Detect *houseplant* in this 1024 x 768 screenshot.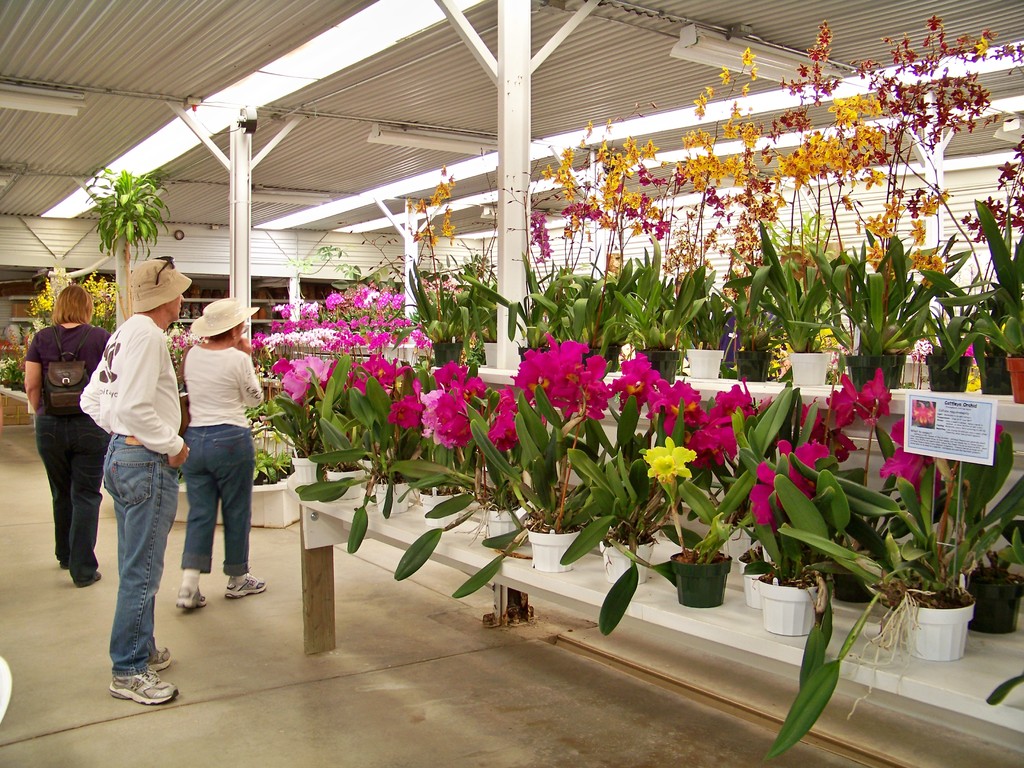
Detection: <bbox>436, 189, 501, 388</bbox>.
